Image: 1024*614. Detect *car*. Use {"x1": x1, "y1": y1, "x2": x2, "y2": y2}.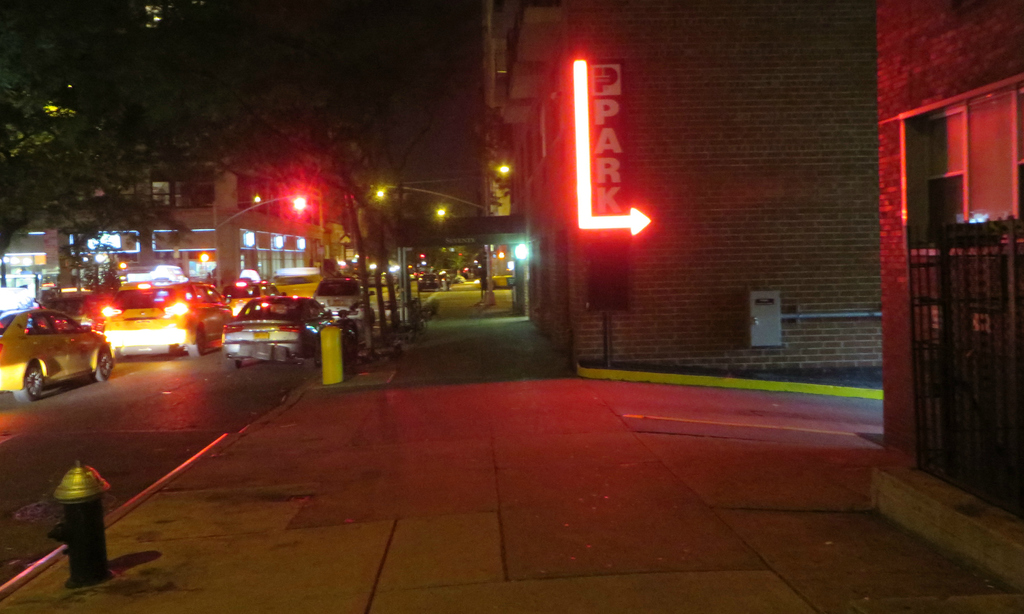
{"x1": 218, "y1": 293, "x2": 344, "y2": 365}.
